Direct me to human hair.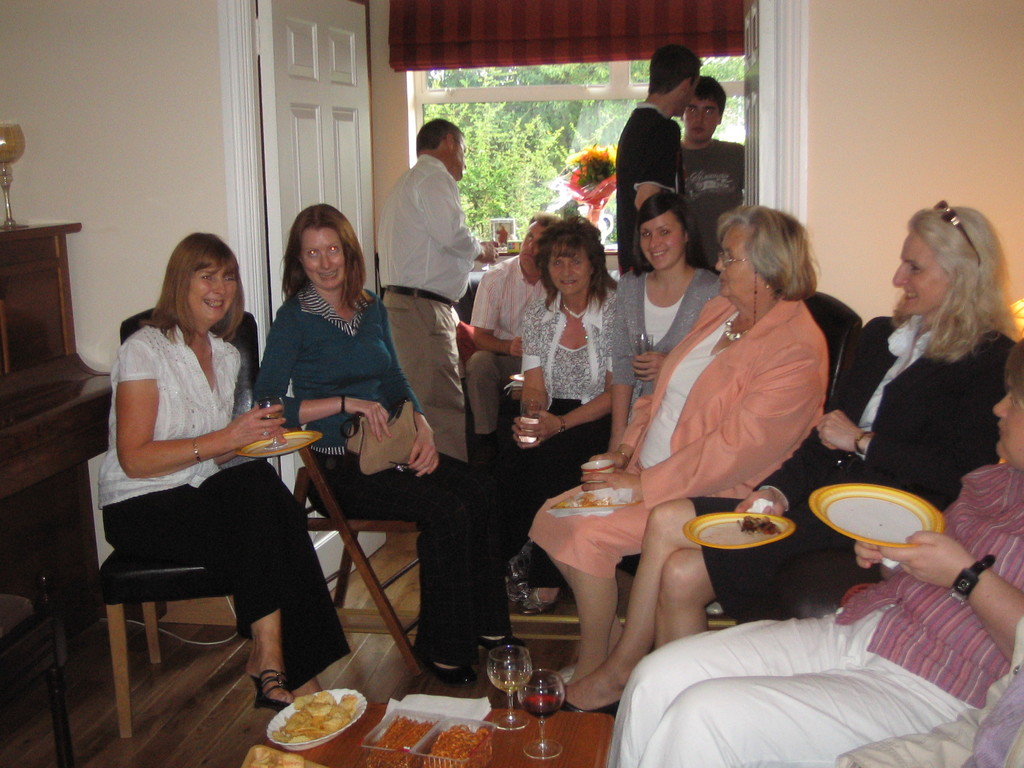
Direction: box(710, 201, 822, 304).
